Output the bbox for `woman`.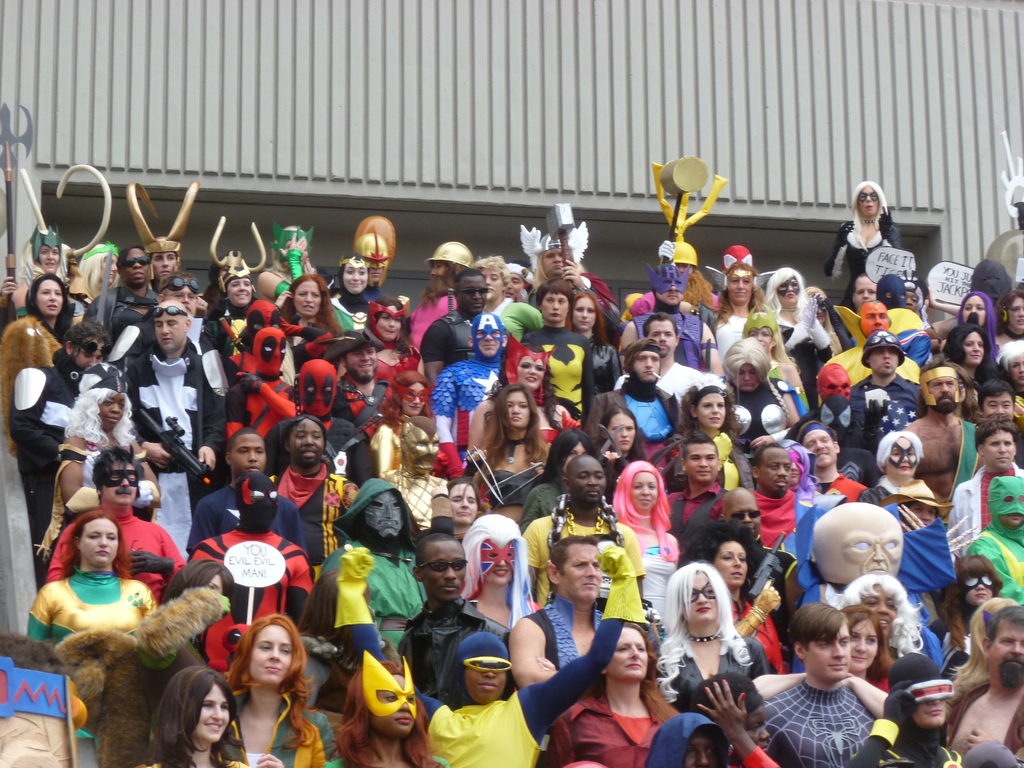
<bbox>825, 173, 904, 287</bbox>.
